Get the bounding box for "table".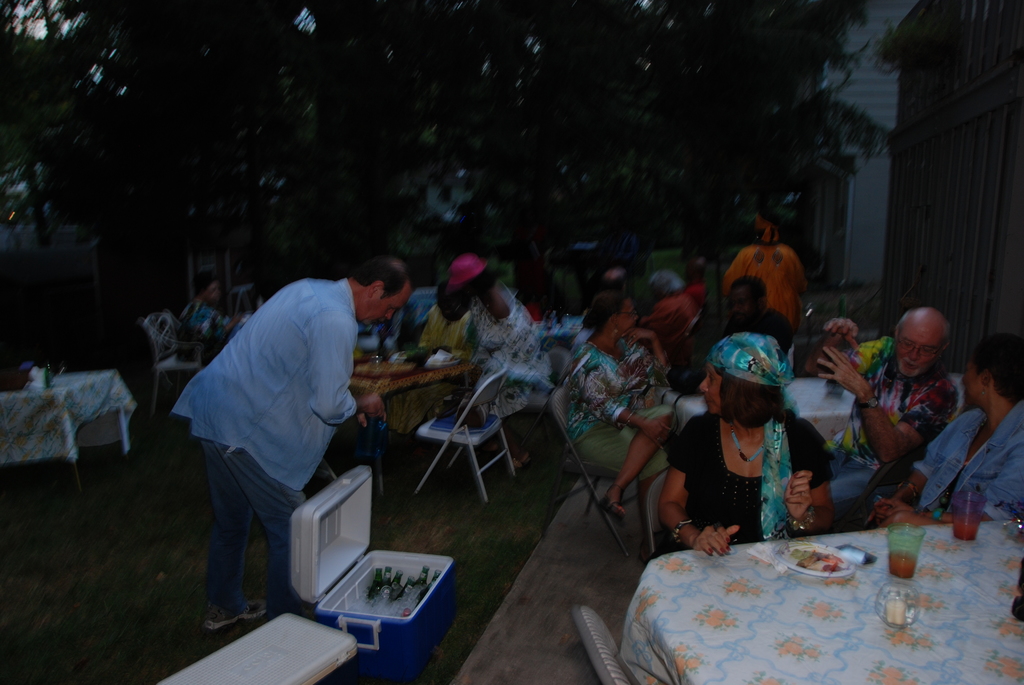
<bbox>349, 338, 477, 494</bbox>.
